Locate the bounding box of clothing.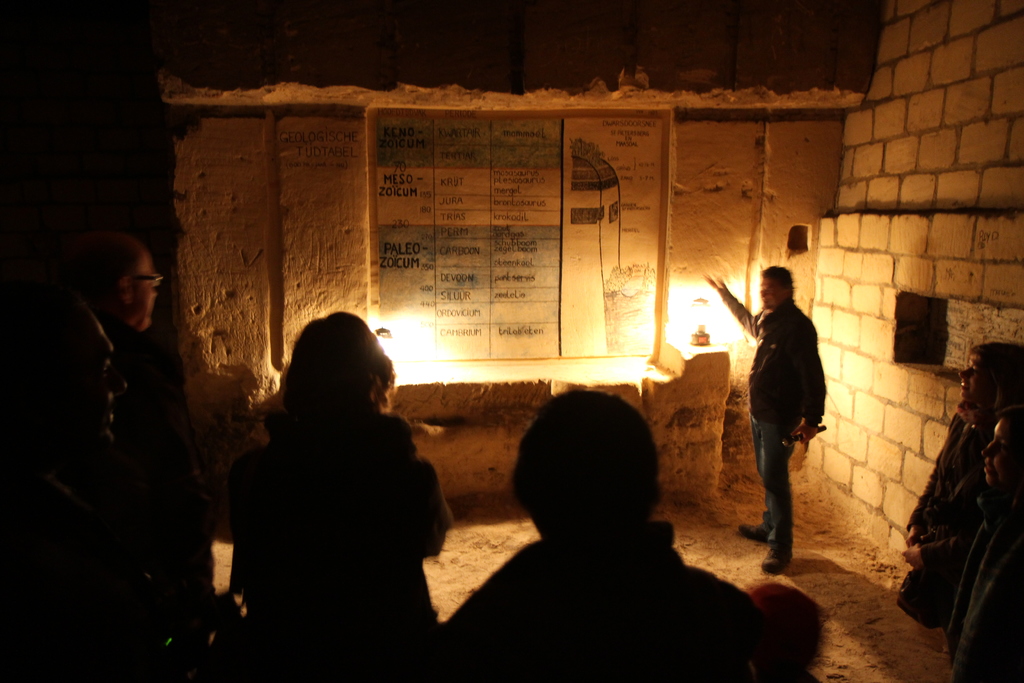
Bounding box: Rect(941, 489, 1023, 682).
